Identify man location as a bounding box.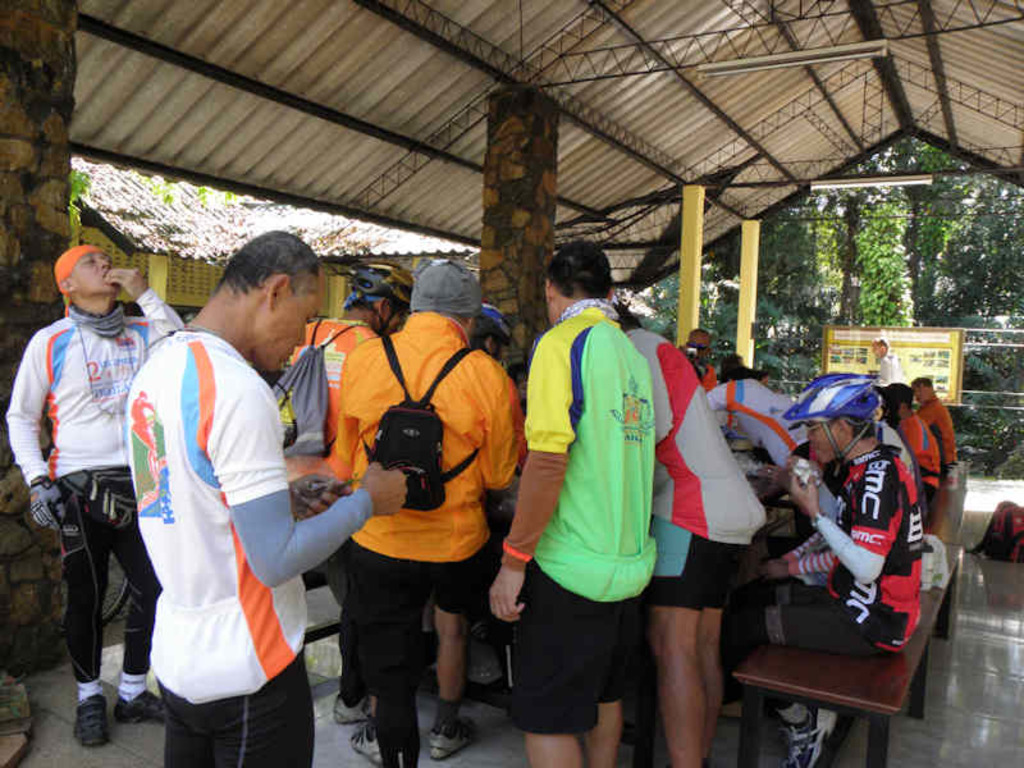
bbox(490, 237, 653, 767).
